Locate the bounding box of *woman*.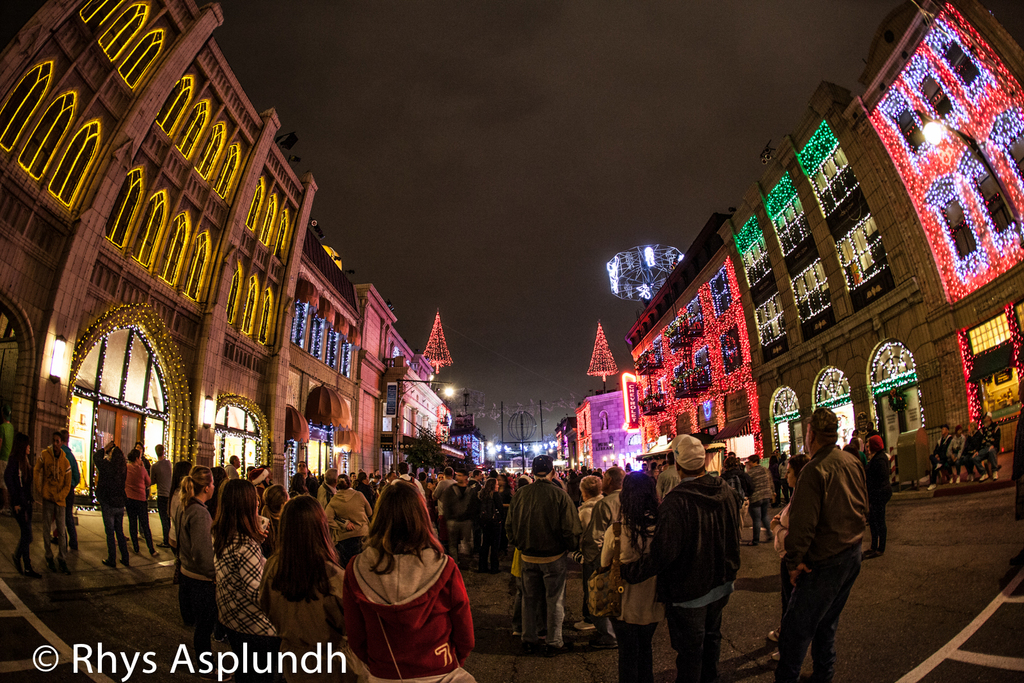
Bounding box: <box>293,473,310,496</box>.
